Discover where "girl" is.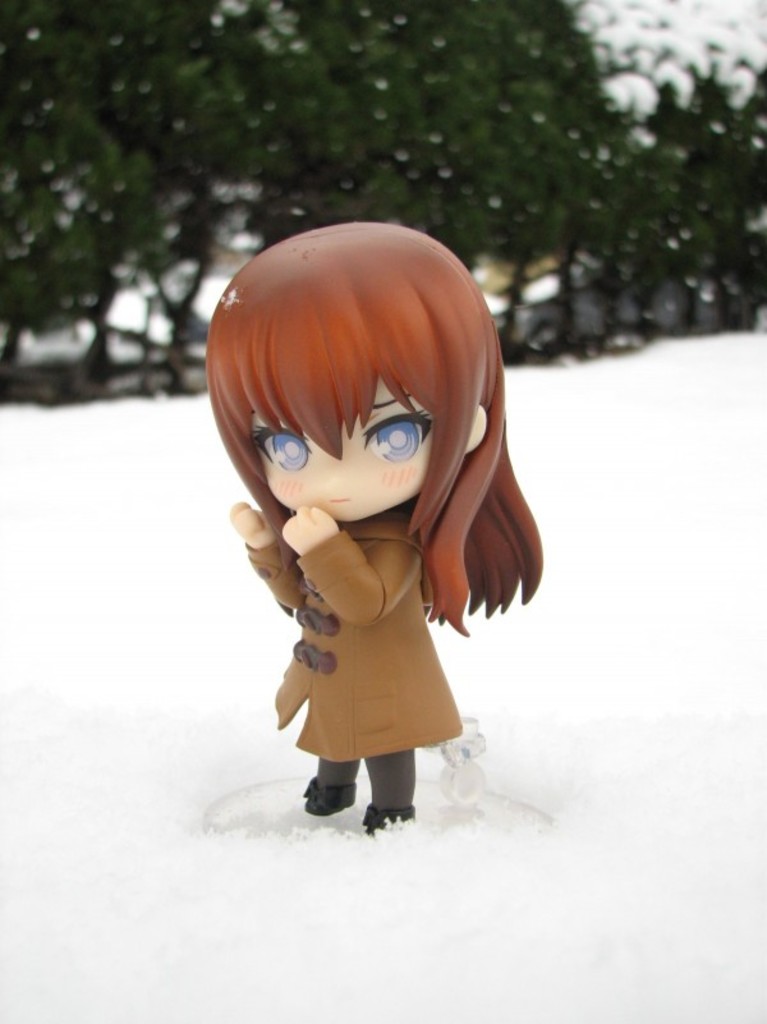
Discovered at (206,219,545,836).
